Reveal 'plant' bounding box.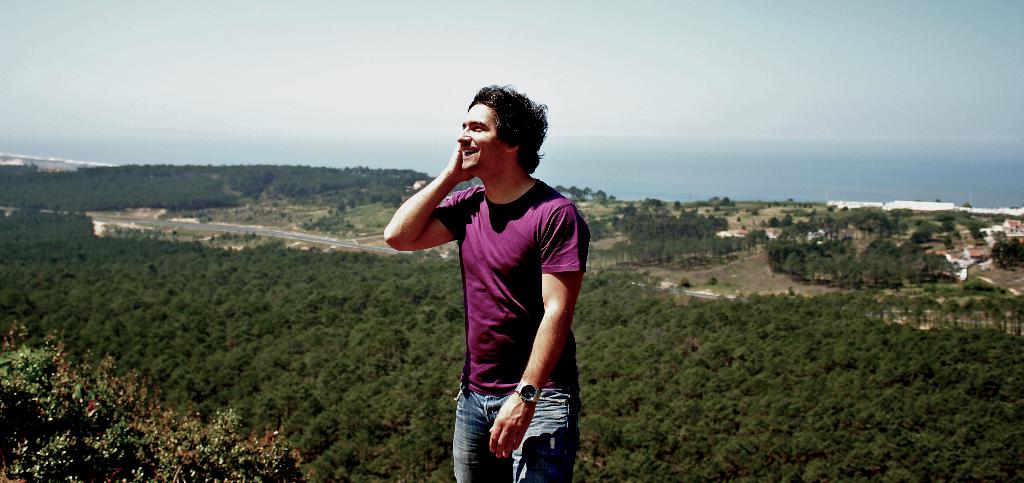
Revealed: (246,212,252,222).
